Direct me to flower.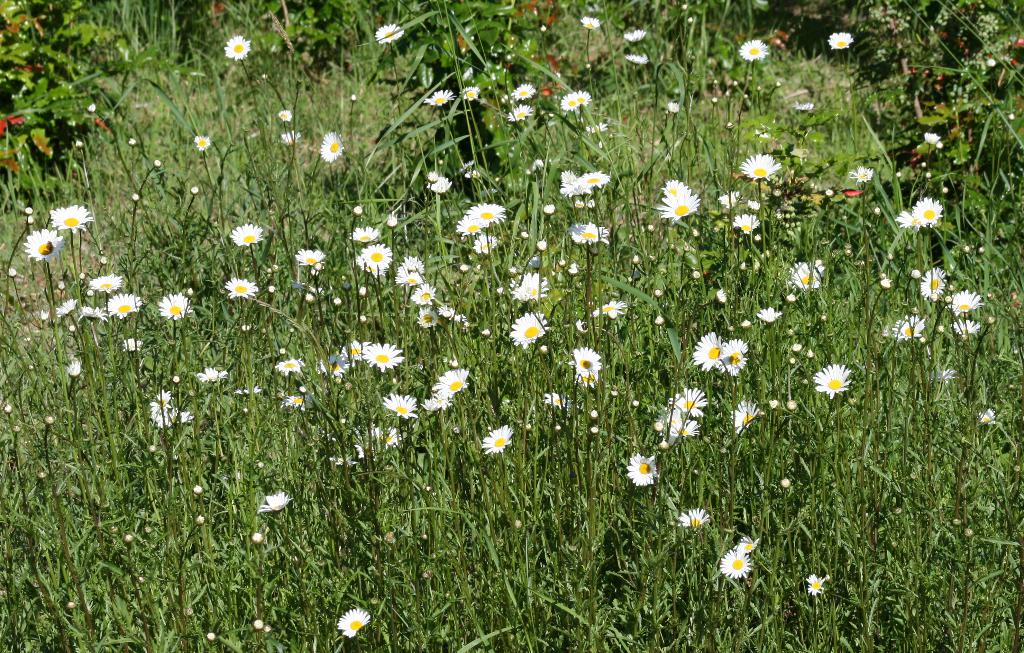
Direction: <bbox>223, 34, 253, 61</bbox>.
